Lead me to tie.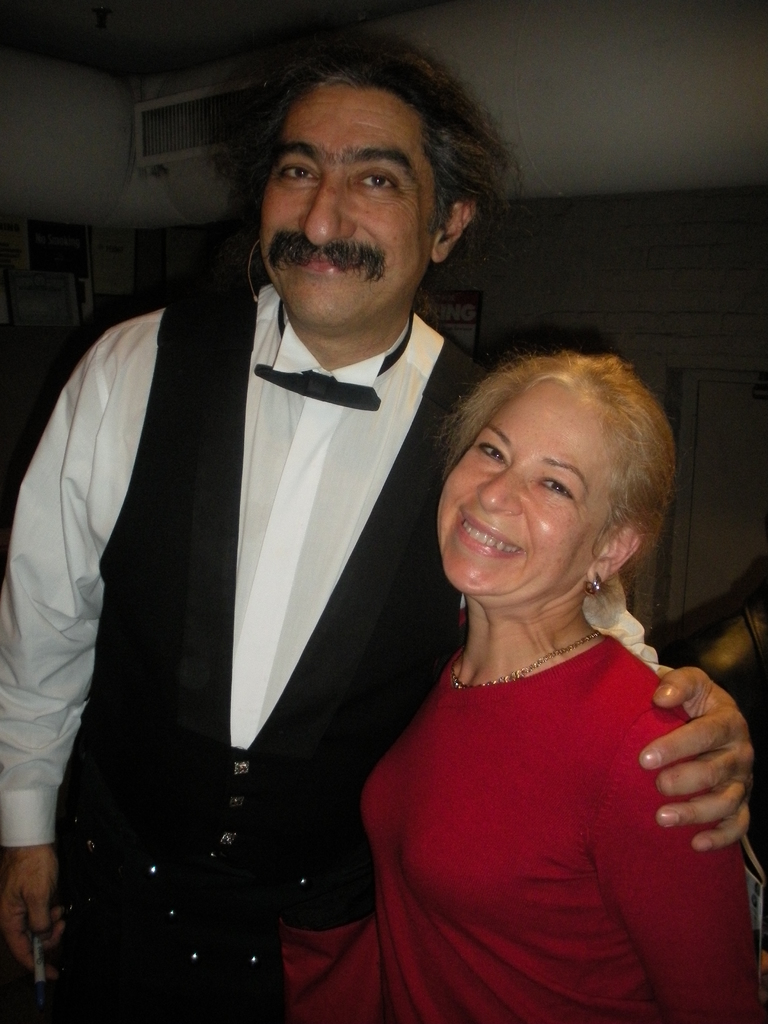
Lead to (left=250, top=291, right=415, bottom=412).
